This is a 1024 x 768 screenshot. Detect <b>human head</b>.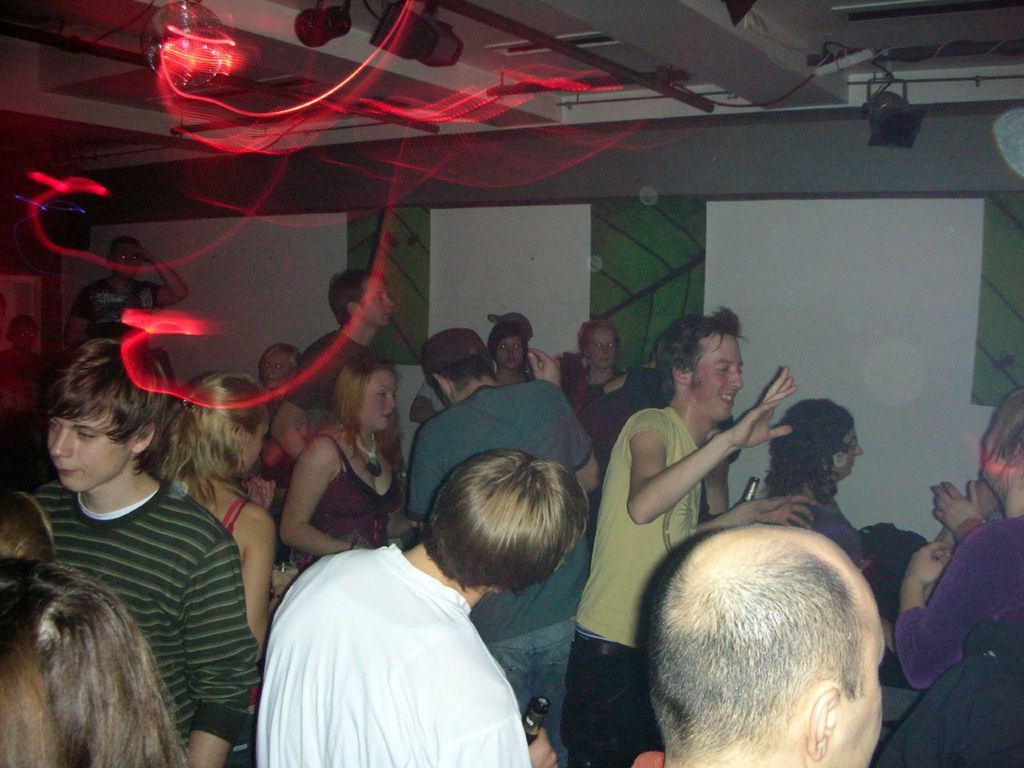
x1=573, y1=320, x2=622, y2=374.
